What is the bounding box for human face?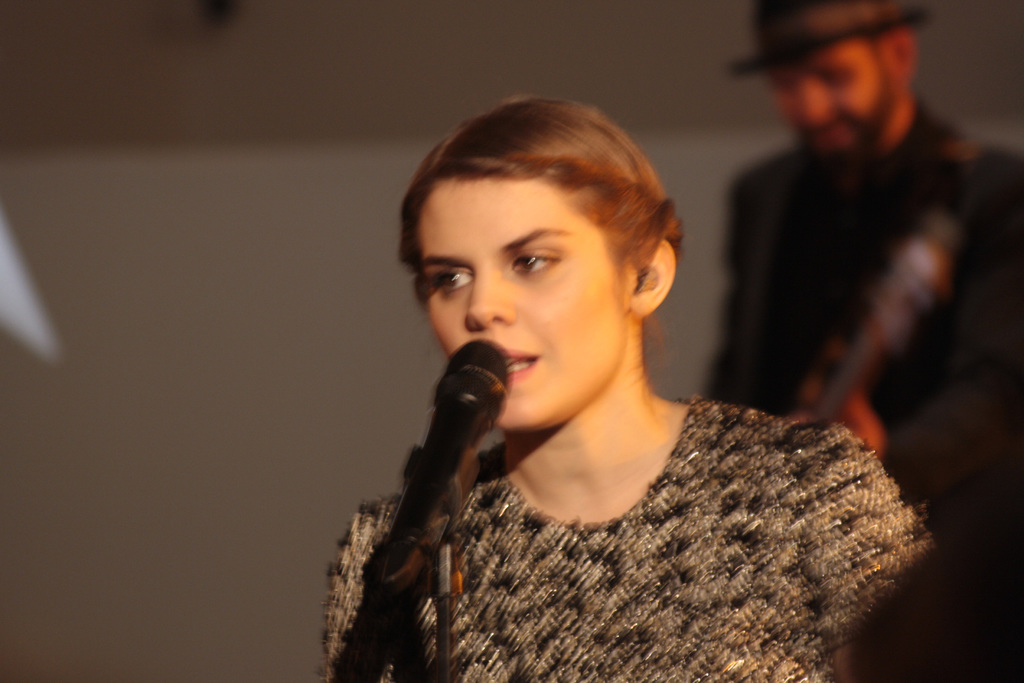
left=424, top=174, right=628, bottom=425.
